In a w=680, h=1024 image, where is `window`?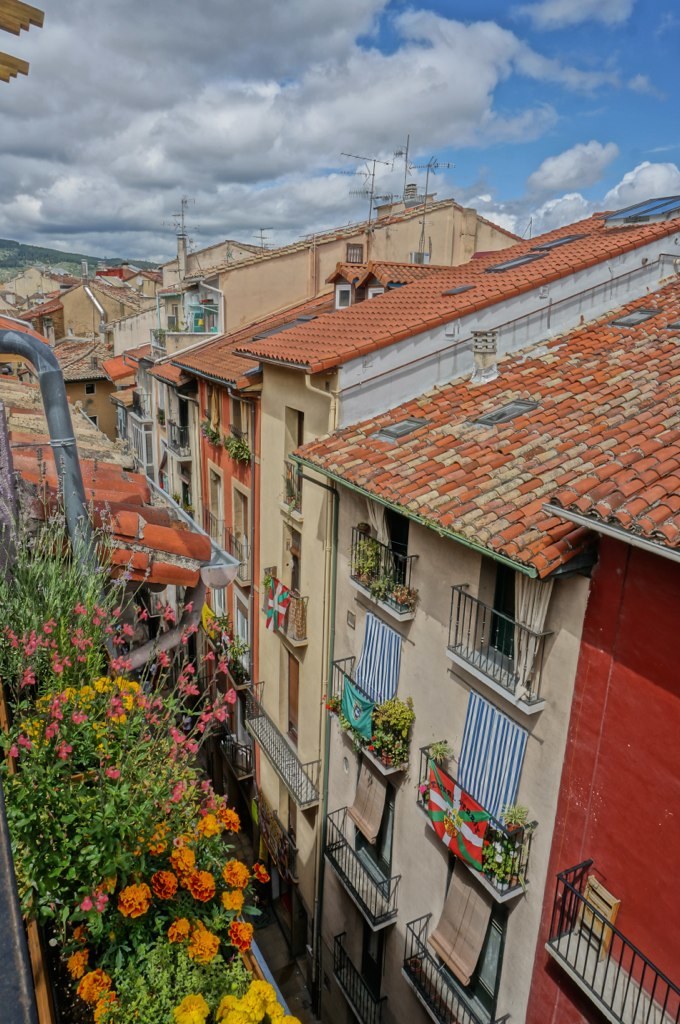
x1=335 y1=285 x2=350 y2=308.
